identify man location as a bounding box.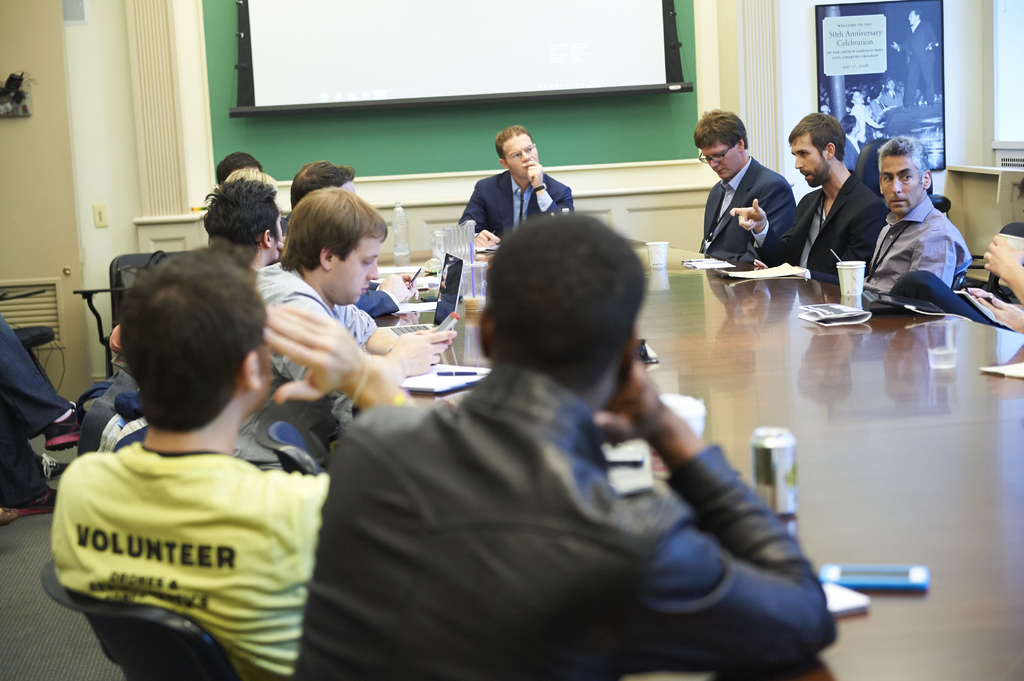
[203, 155, 291, 268].
